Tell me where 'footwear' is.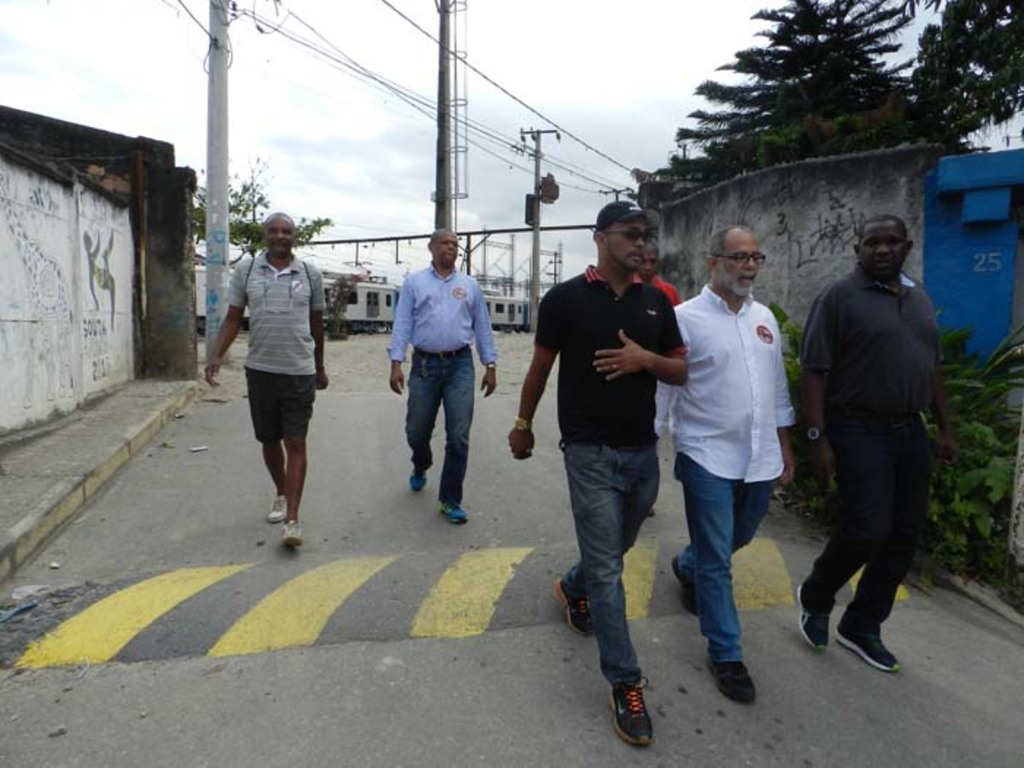
'footwear' is at [left=268, top=489, right=291, bottom=522].
